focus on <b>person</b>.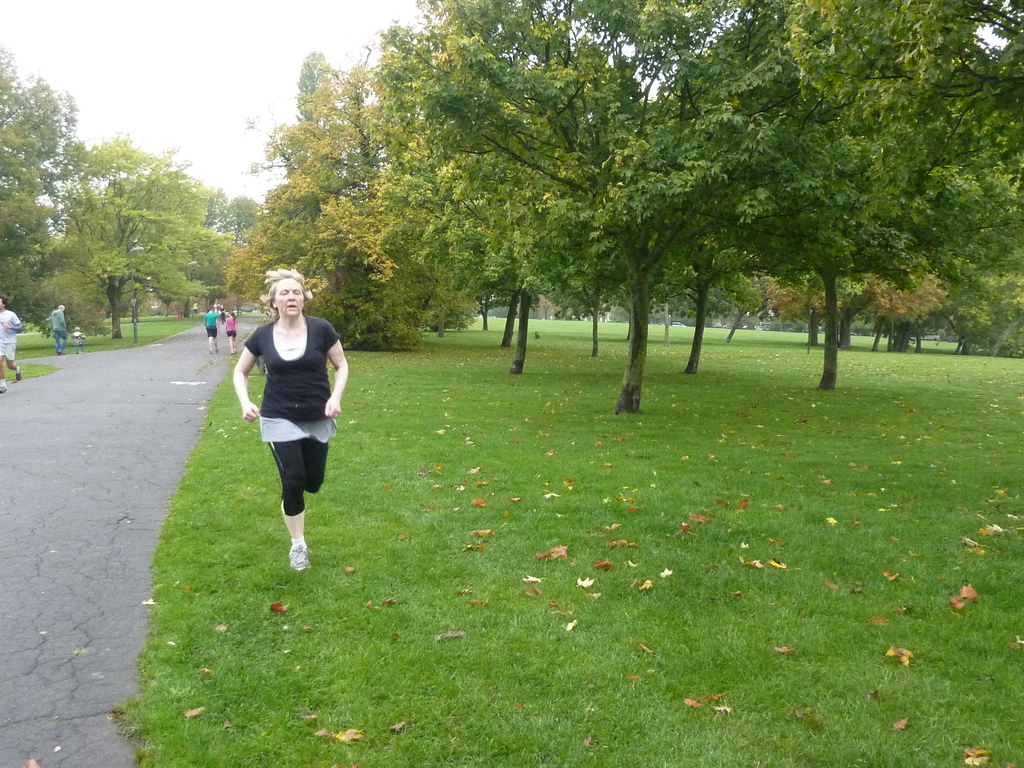
Focused at <bbox>49, 300, 70, 357</bbox>.
